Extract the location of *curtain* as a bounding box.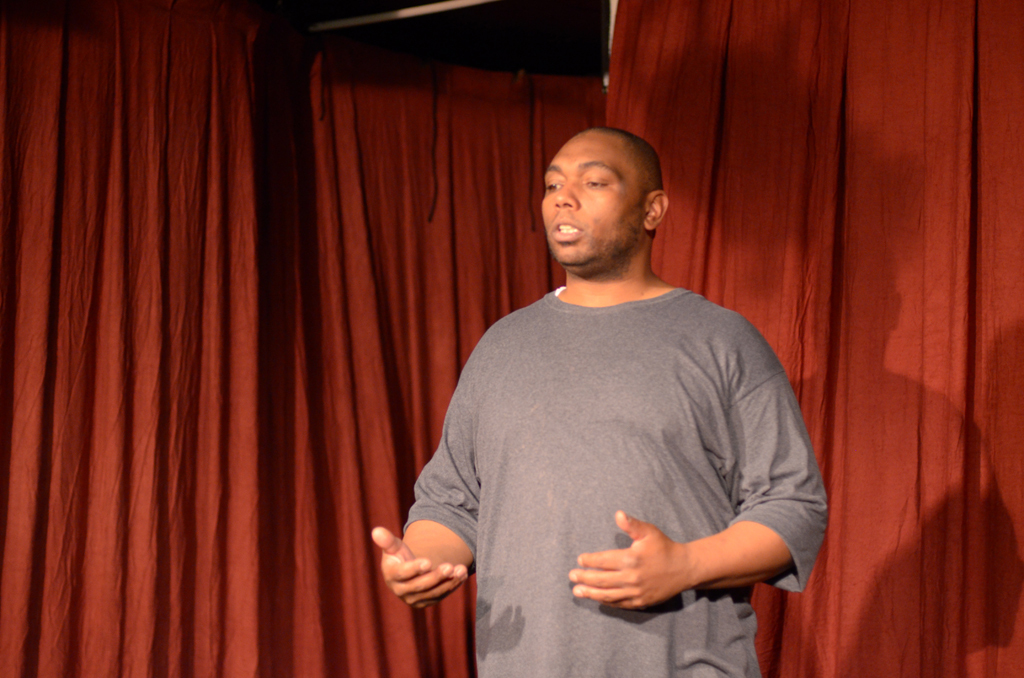
bbox=(0, 4, 1023, 671).
